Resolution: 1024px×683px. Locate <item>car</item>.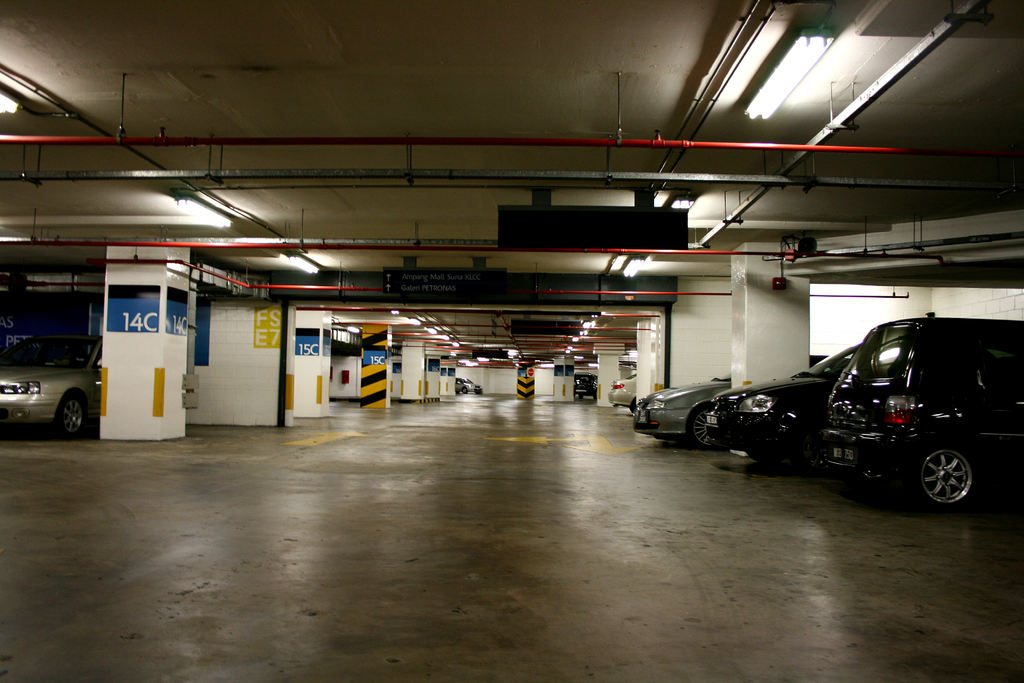
<box>455,372,483,396</box>.
